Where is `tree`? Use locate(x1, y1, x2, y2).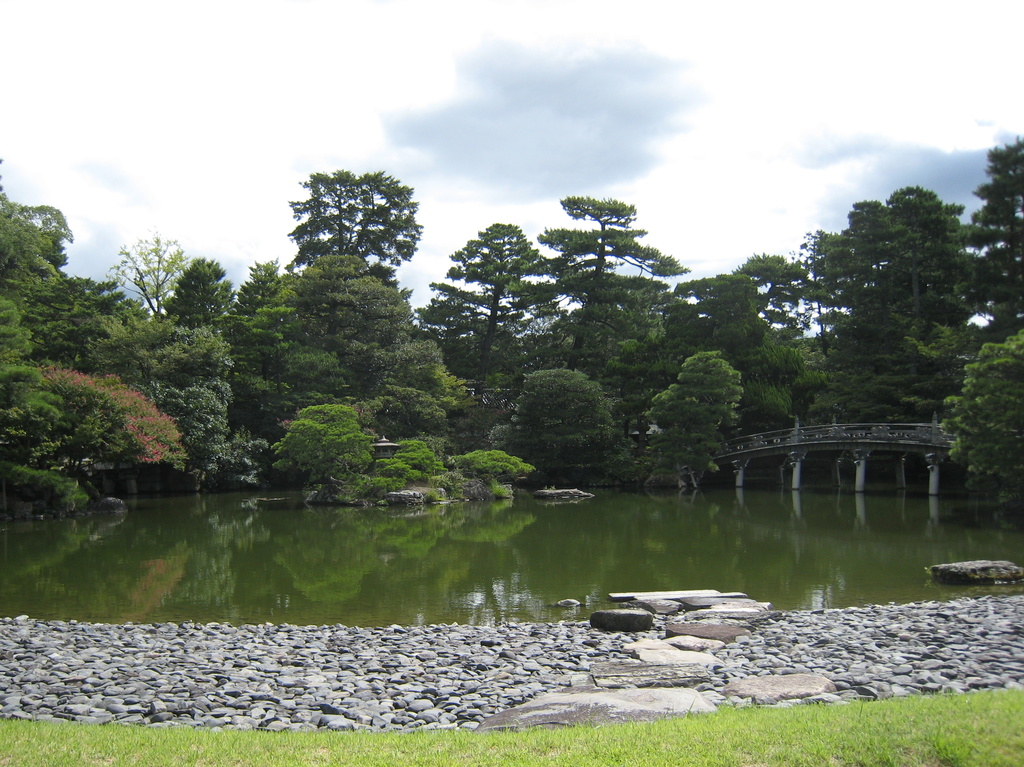
locate(489, 365, 637, 488).
